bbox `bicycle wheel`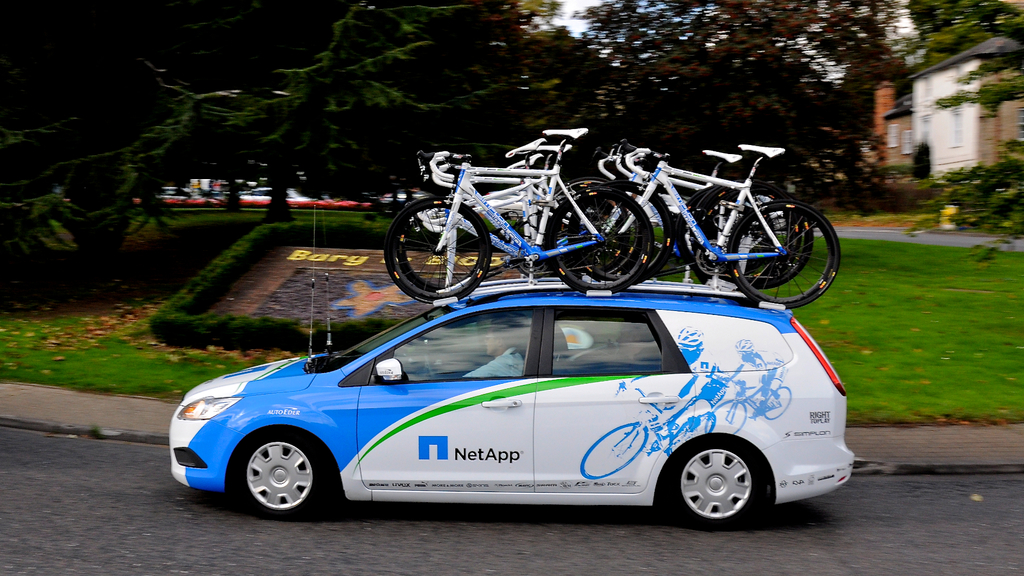
bbox=[667, 413, 710, 456]
